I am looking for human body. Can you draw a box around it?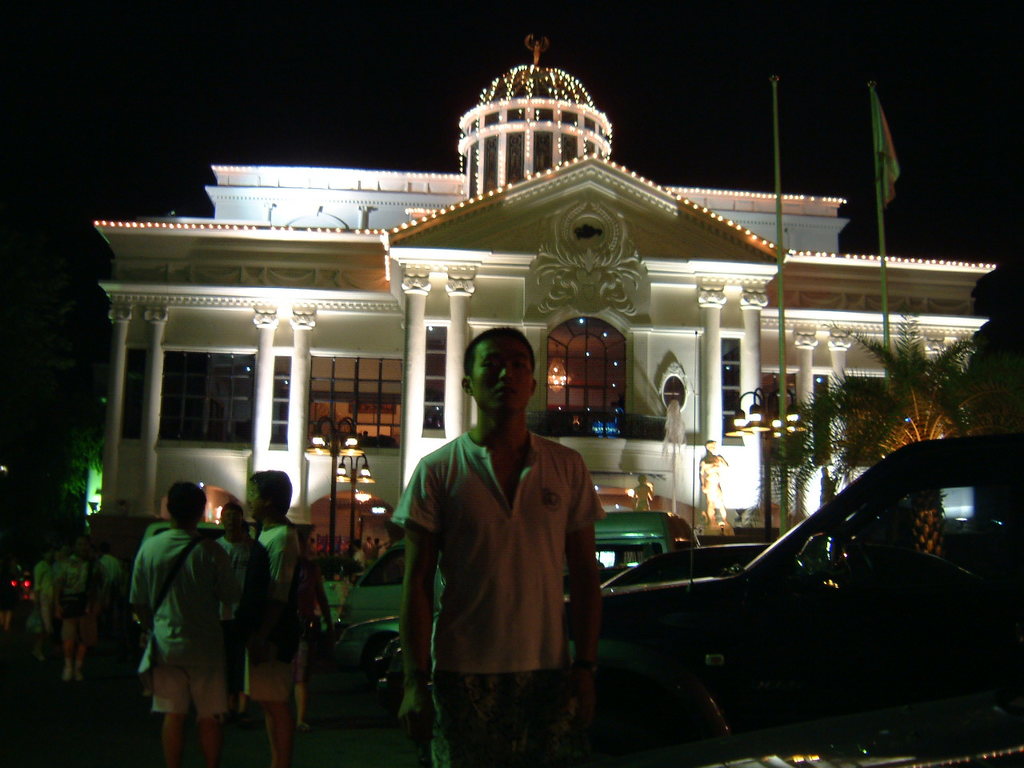
Sure, the bounding box is 393,325,606,767.
